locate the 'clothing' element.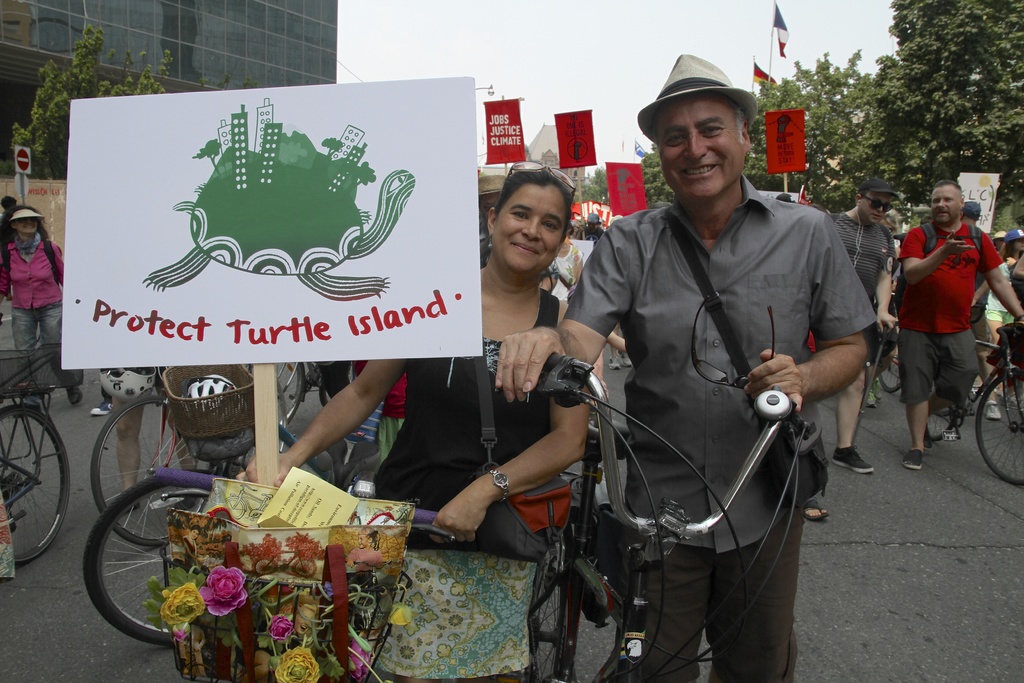
Element bbox: {"left": 0, "top": 233, "right": 79, "bottom": 389}.
